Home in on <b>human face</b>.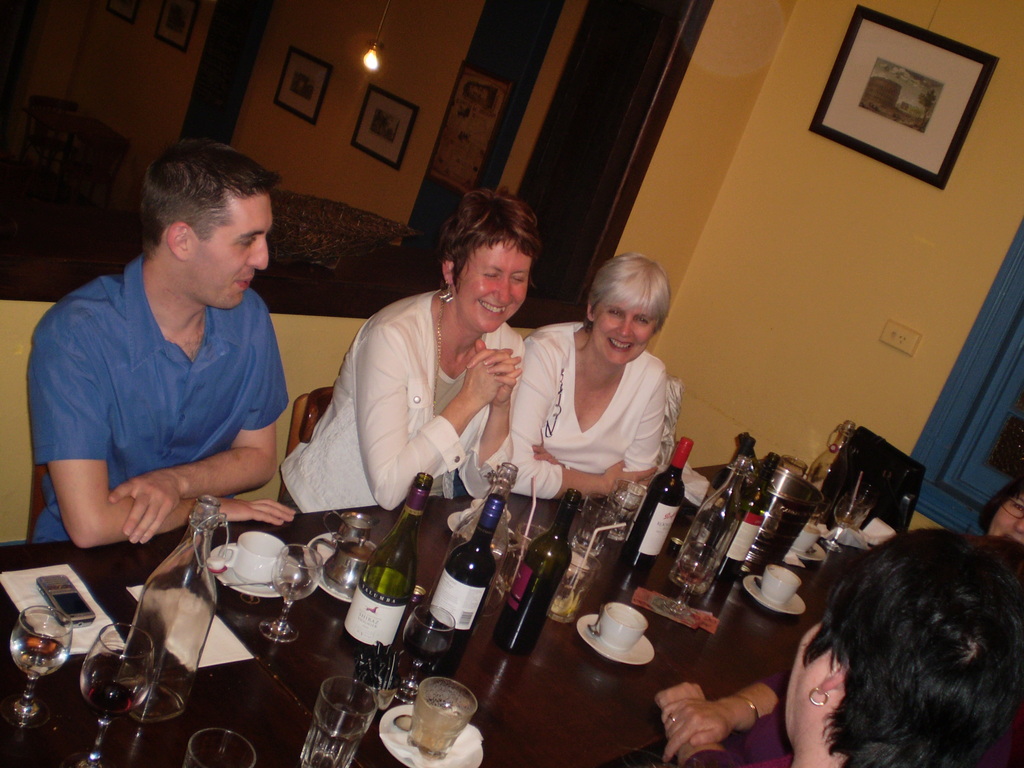
Homed in at (x1=591, y1=299, x2=657, y2=365).
